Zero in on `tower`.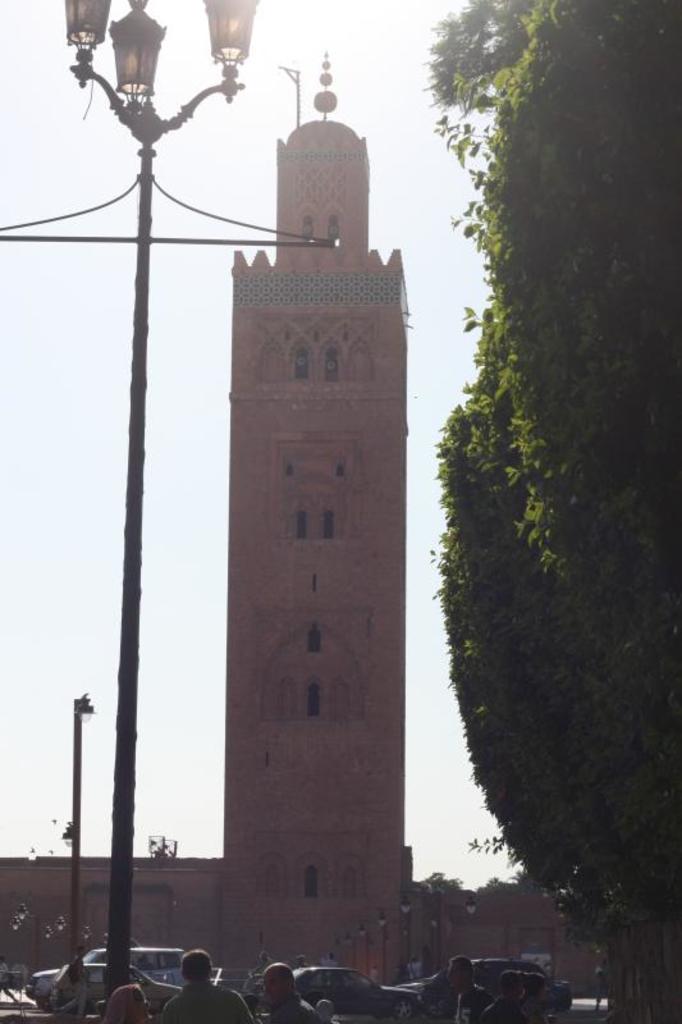
Zeroed in: [x1=0, y1=23, x2=681, y2=1023].
